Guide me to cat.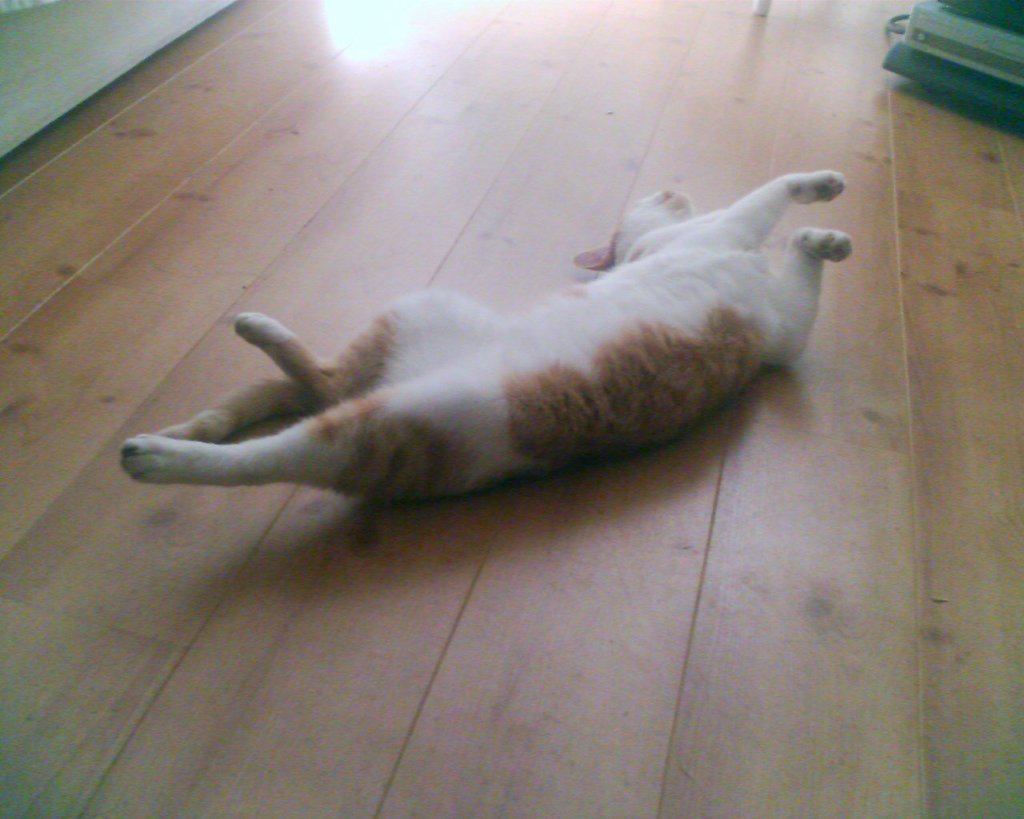
Guidance: 120,170,858,504.
